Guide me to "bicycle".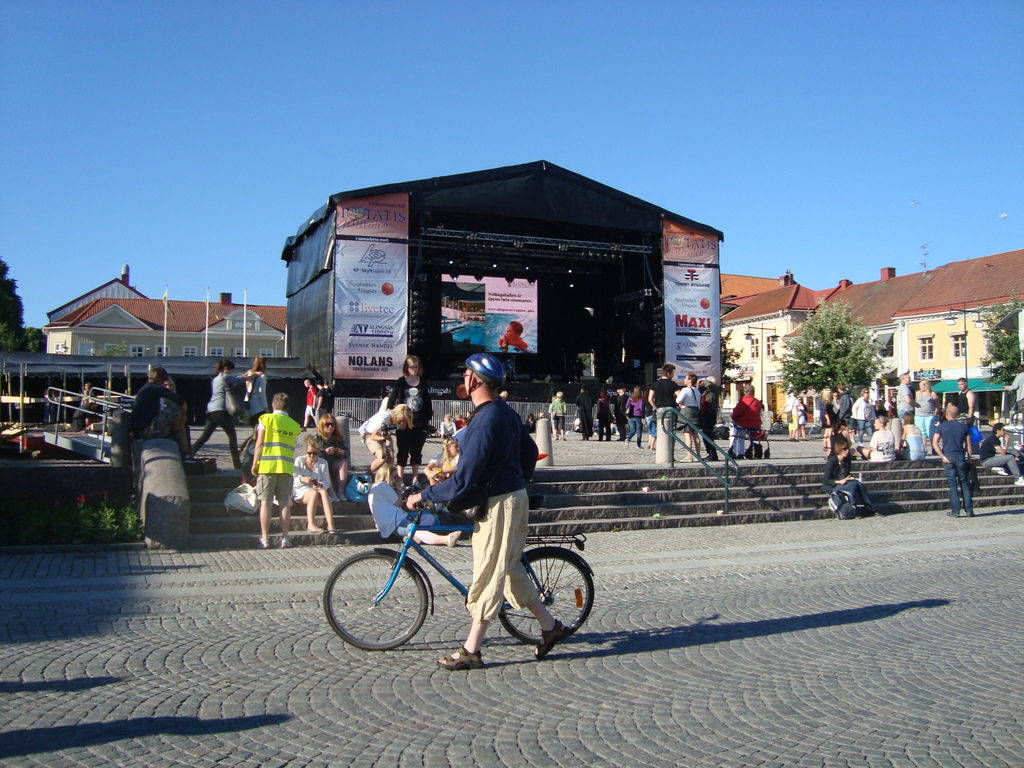
Guidance: BBox(769, 417, 783, 435).
